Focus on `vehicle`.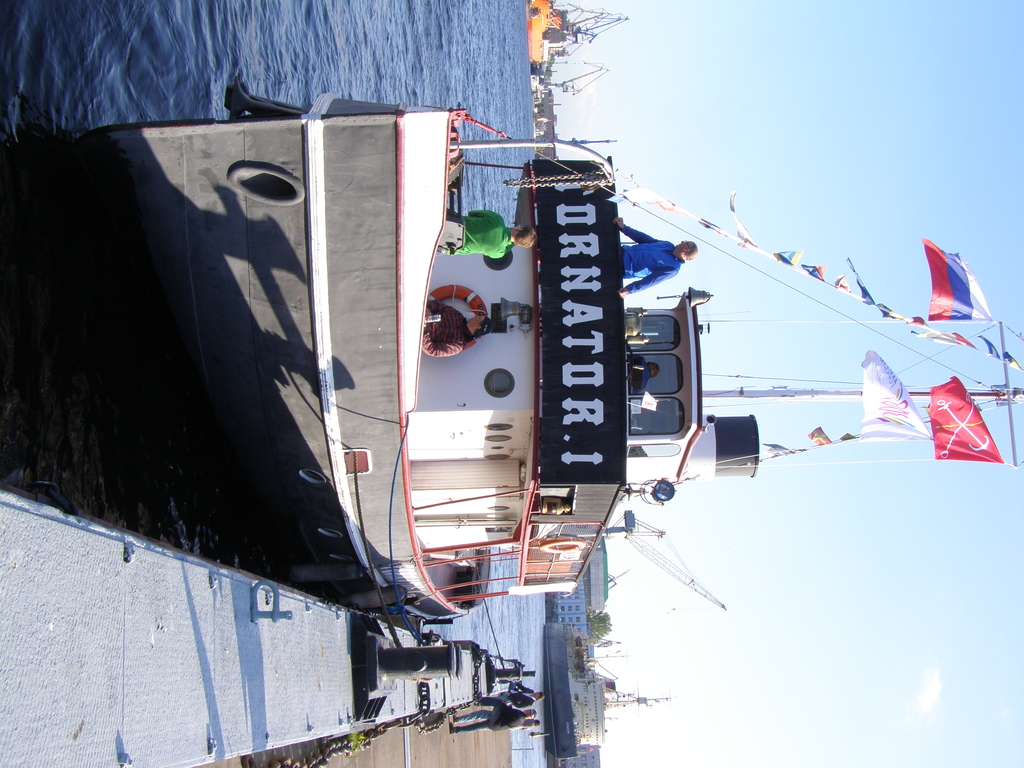
Focused at [54,103,936,689].
